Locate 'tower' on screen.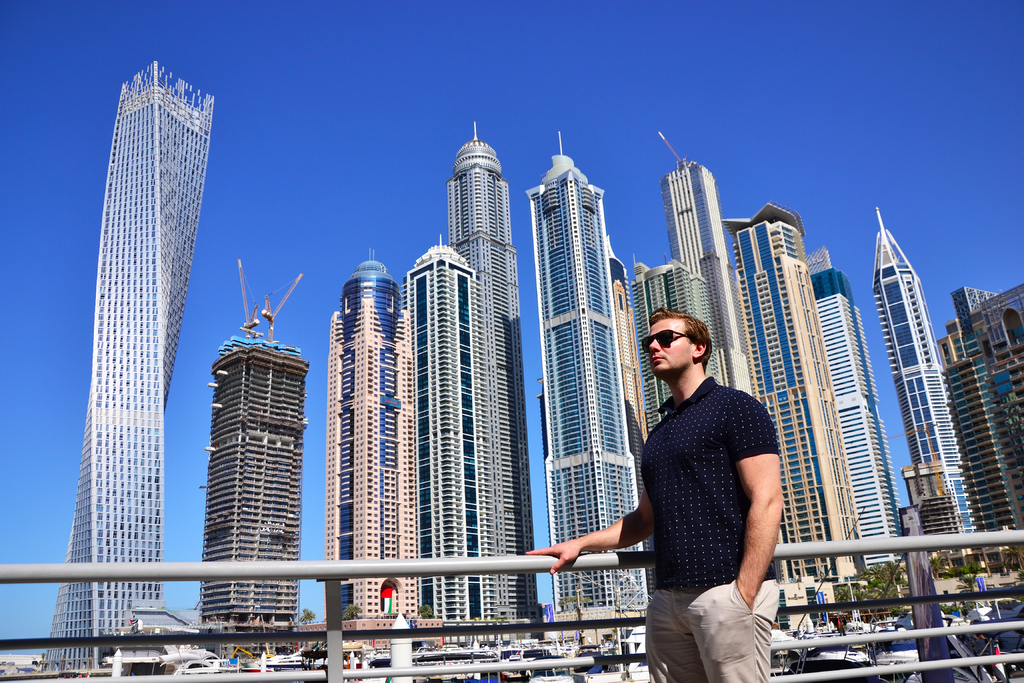
On screen at l=47, t=12, r=218, b=638.
